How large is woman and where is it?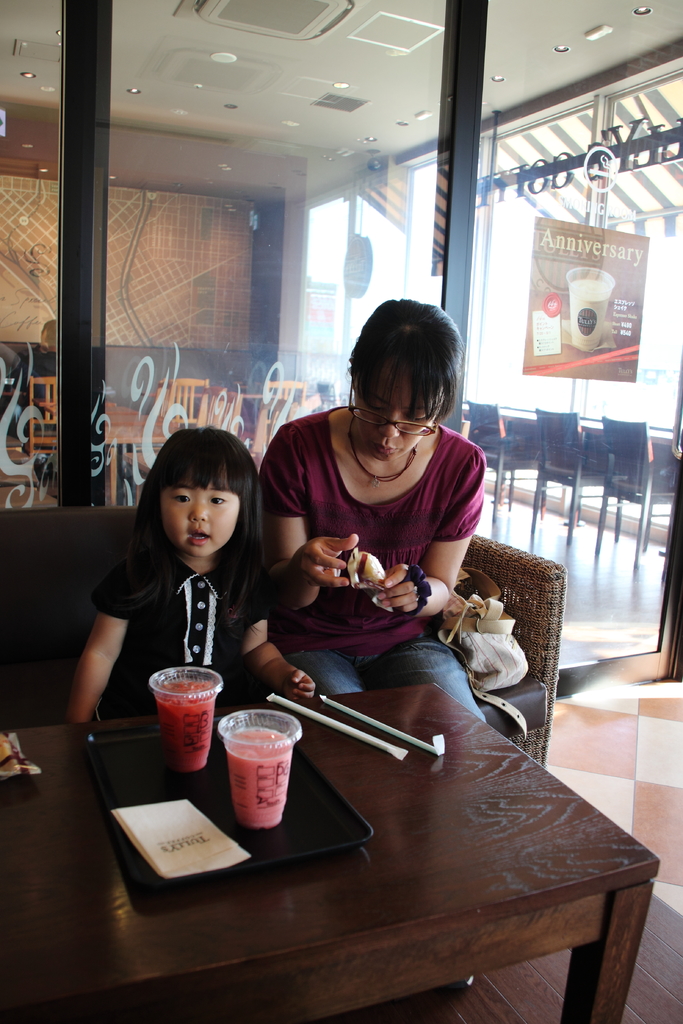
Bounding box: <region>248, 305, 513, 769</region>.
